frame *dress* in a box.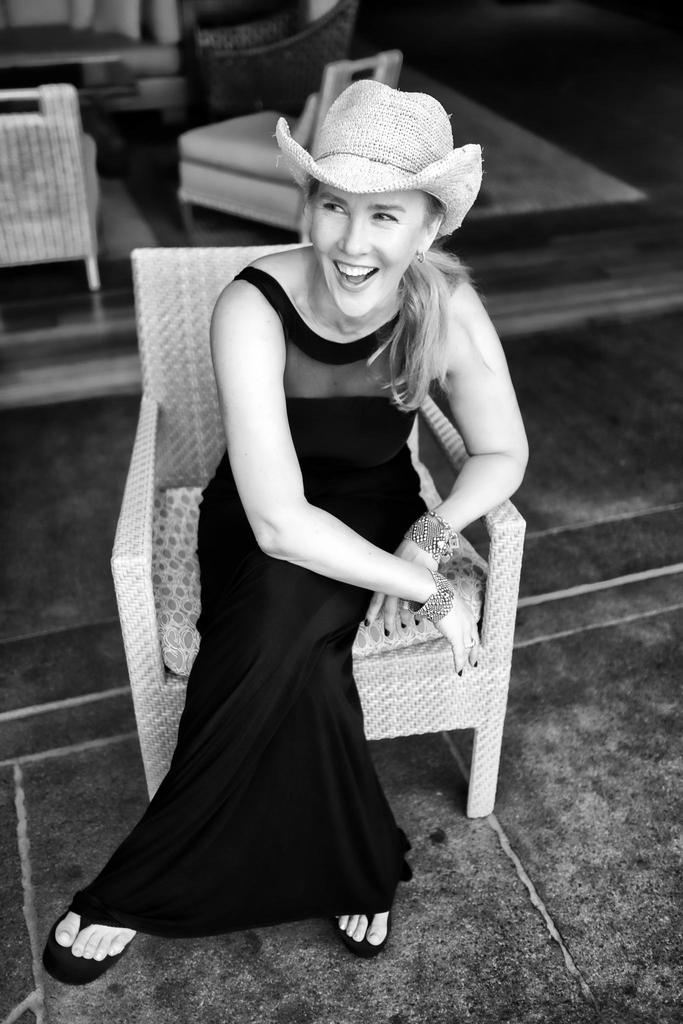
<bbox>115, 278, 463, 924</bbox>.
